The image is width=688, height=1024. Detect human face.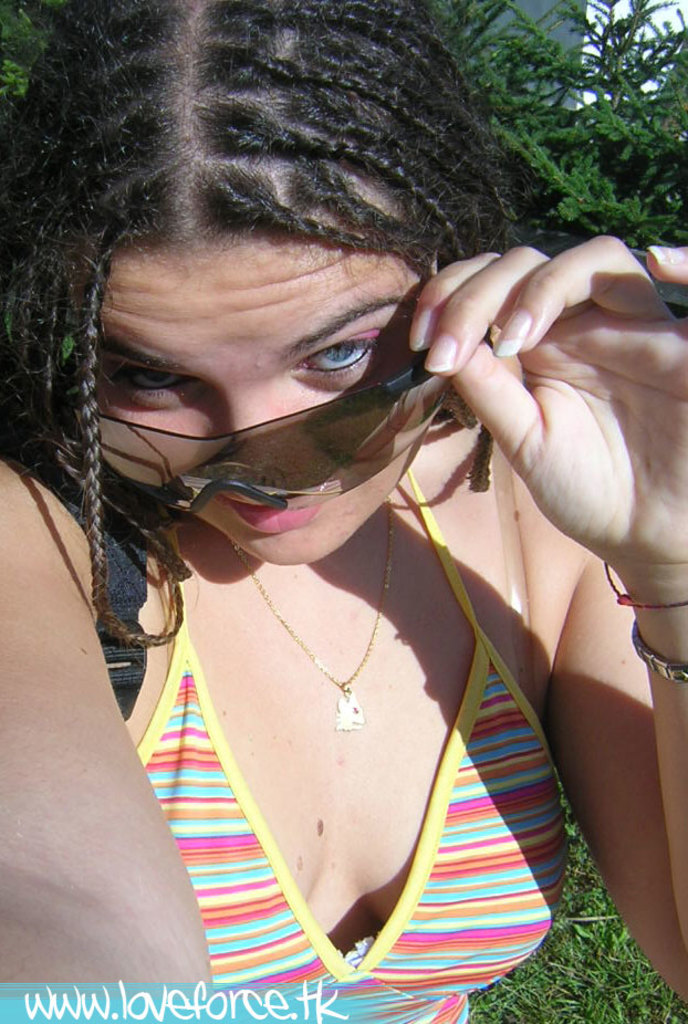
Detection: 79/227/449/564.
